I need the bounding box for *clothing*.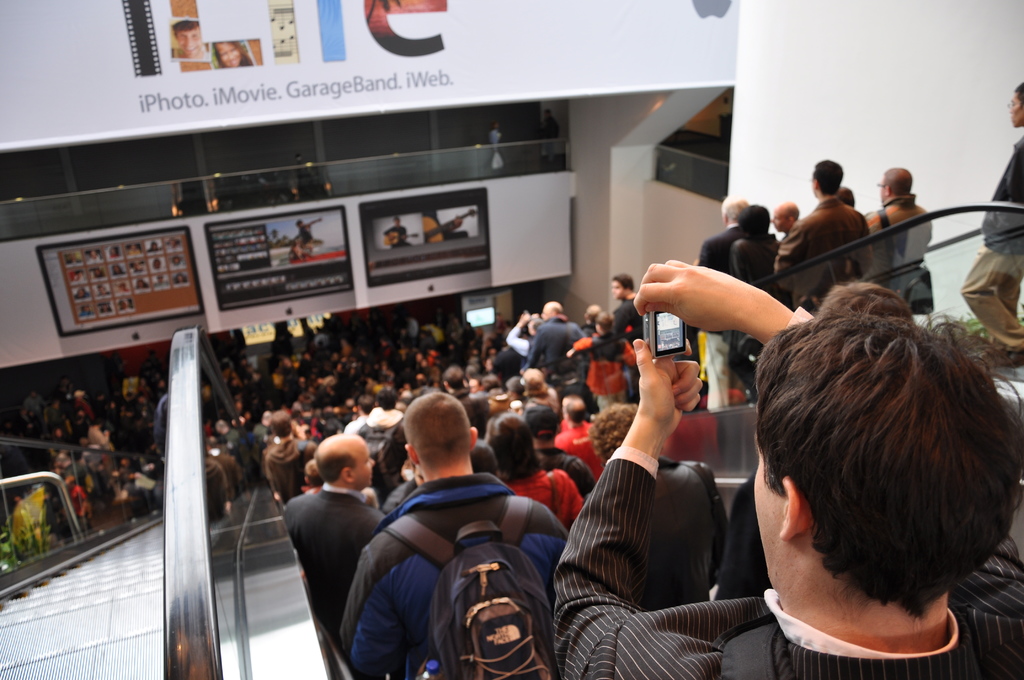
Here it is: <bbox>118, 284, 127, 292</bbox>.
